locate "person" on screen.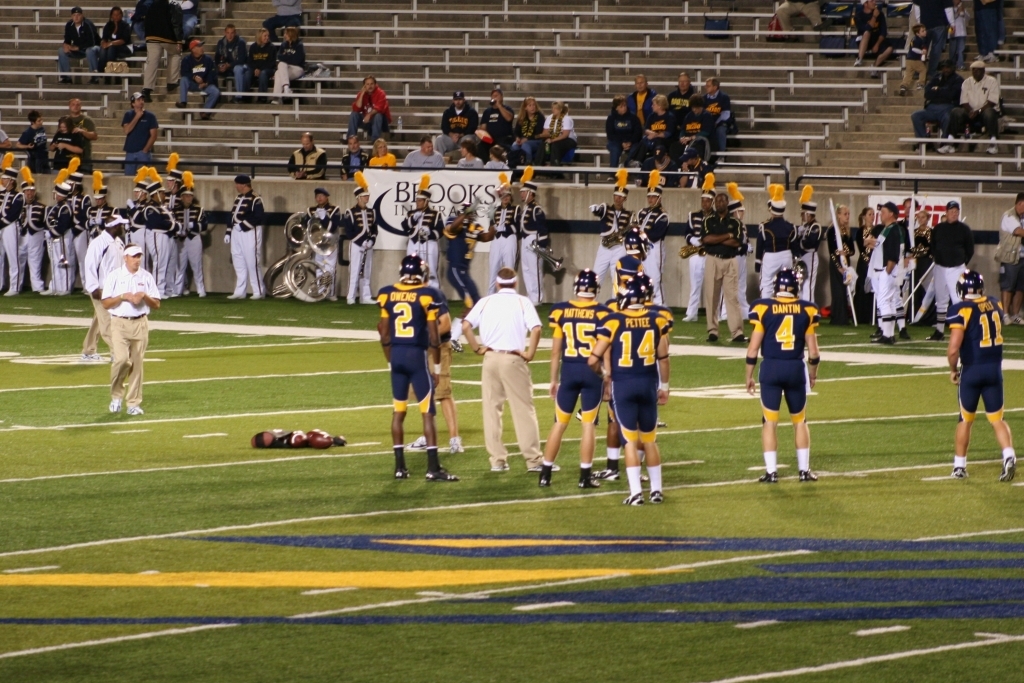
On screen at {"left": 603, "top": 251, "right": 664, "bottom": 403}.
